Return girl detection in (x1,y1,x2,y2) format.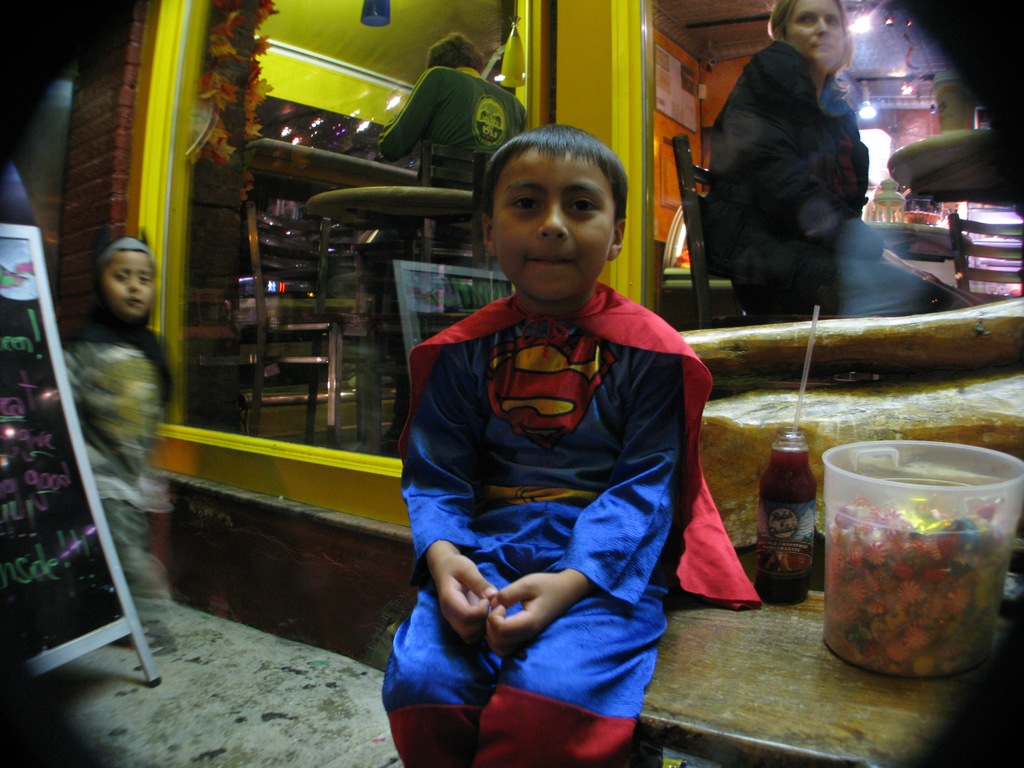
(65,222,175,648).
